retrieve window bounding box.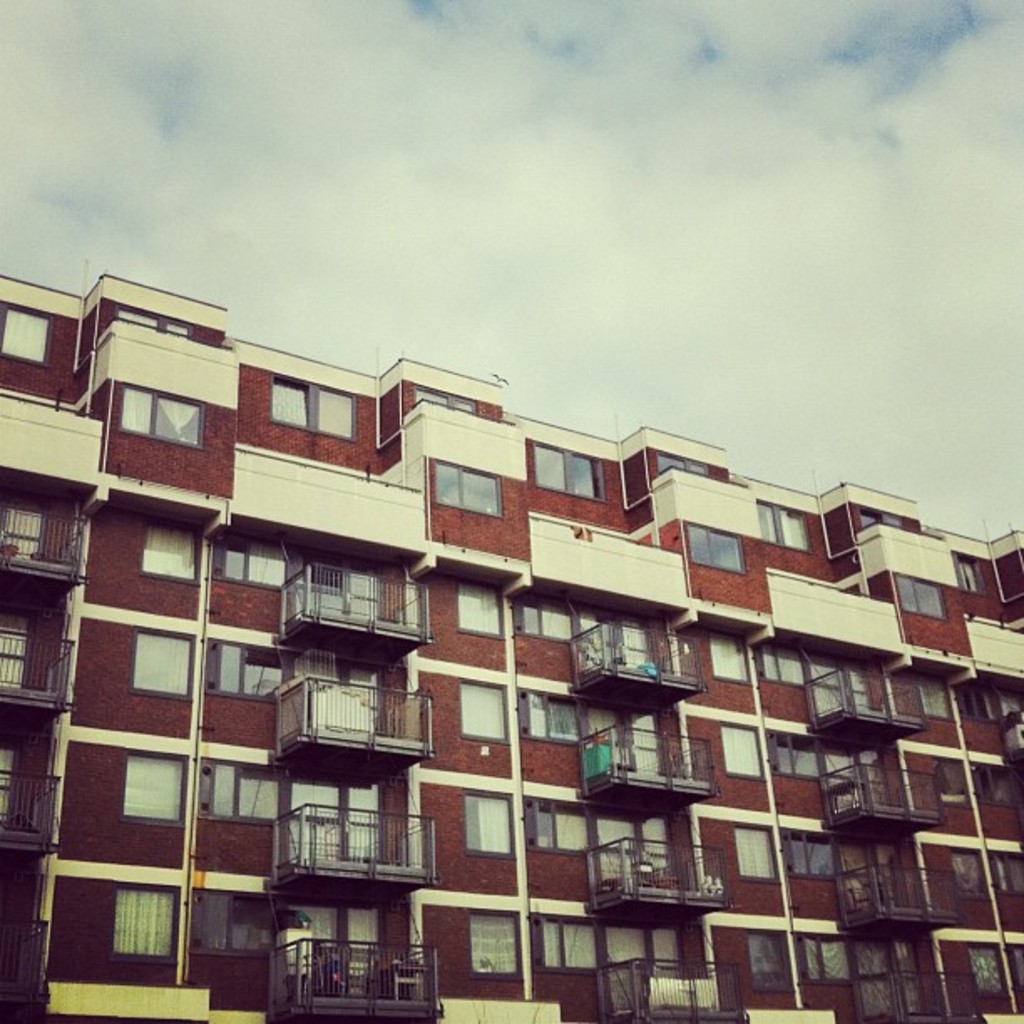
Bounding box: x1=468 y1=912 x2=517 y2=986.
